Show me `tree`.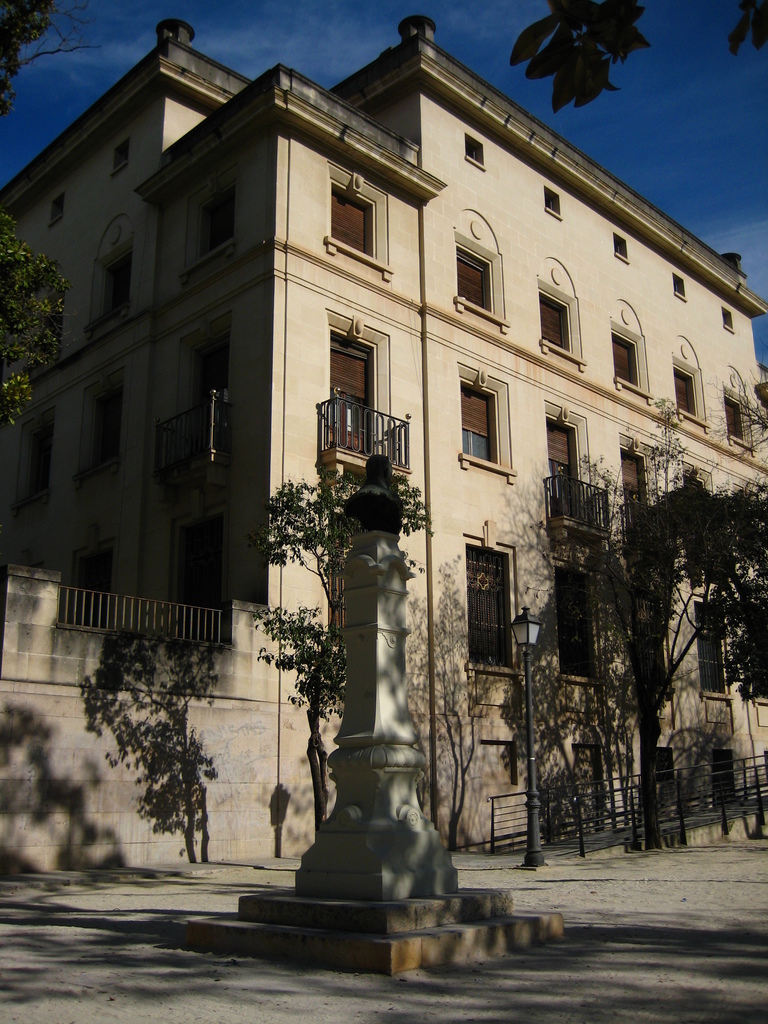
`tree` is here: detection(584, 392, 717, 858).
